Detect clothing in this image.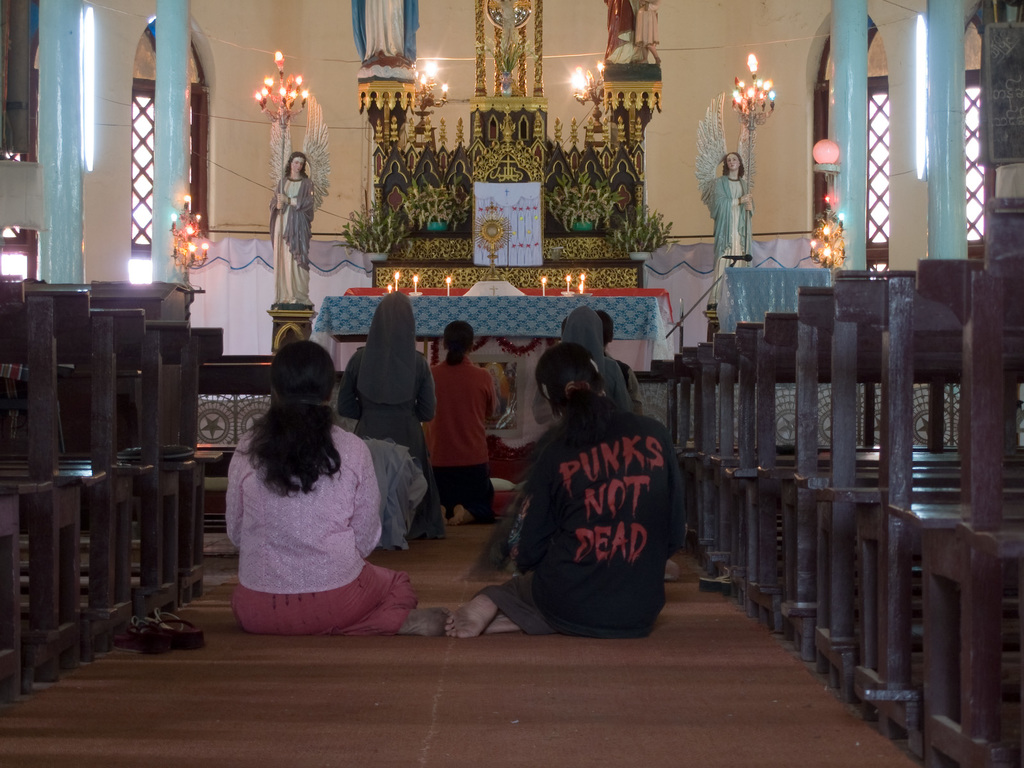
Detection: {"x1": 478, "y1": 390, "x2": 685, "y2": 632}.
